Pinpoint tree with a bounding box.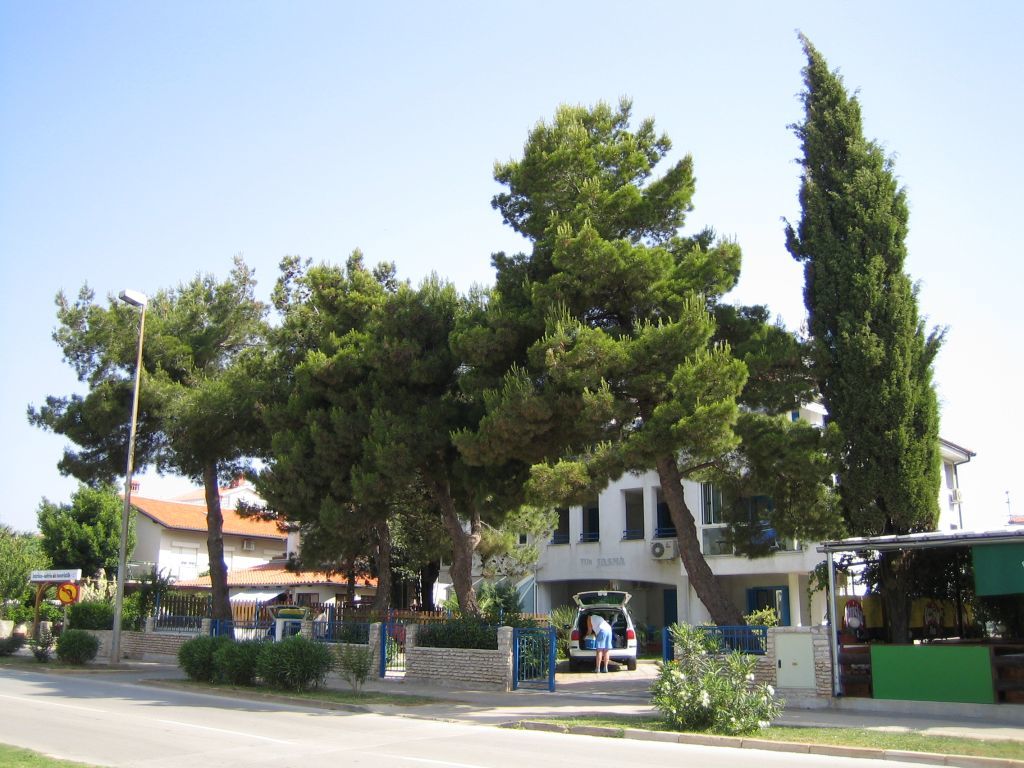
719:410:862:556.
